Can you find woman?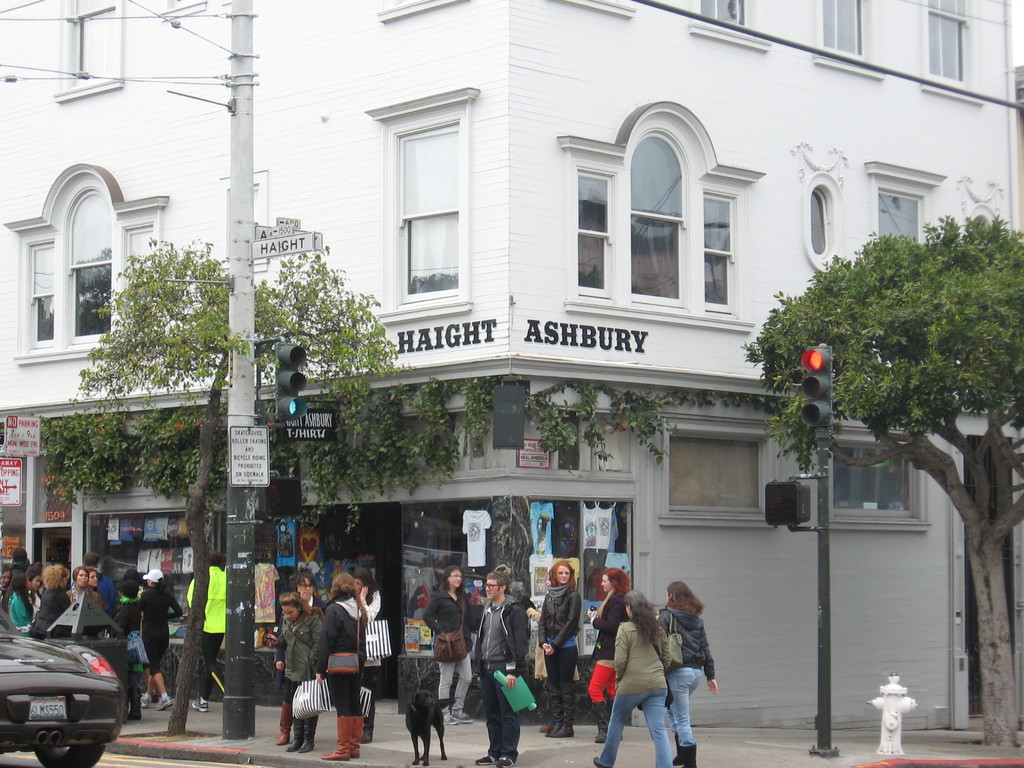
Yes, bounding box: <region>90, 565, 102, 637</region>.
